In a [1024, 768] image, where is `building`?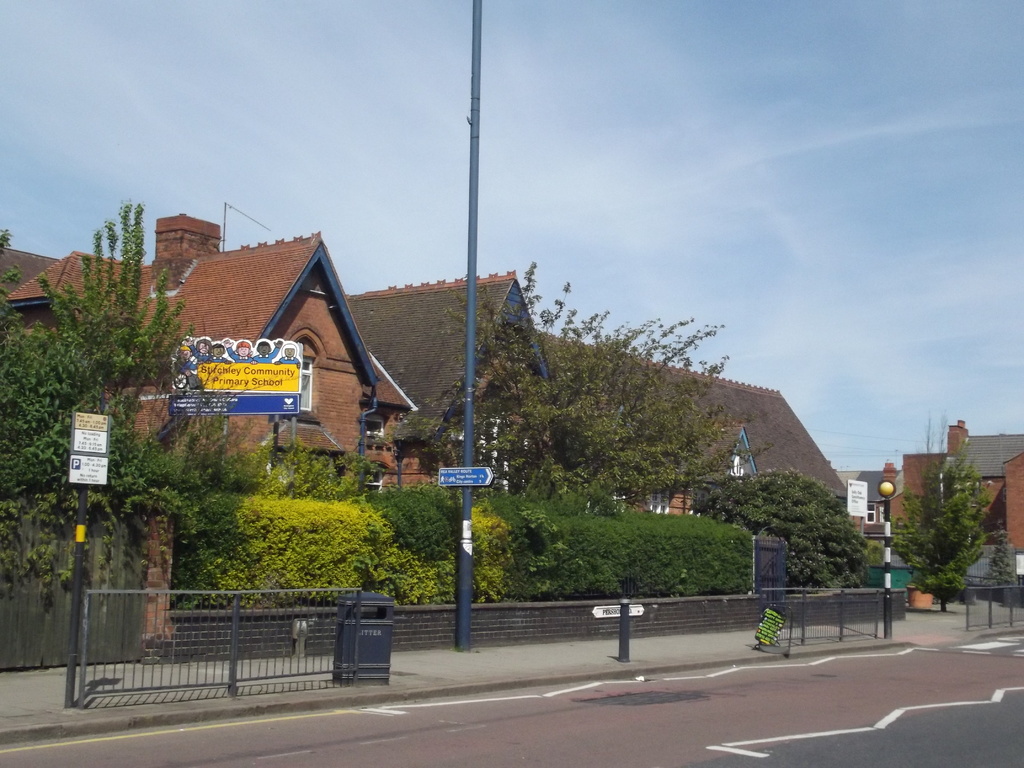
bbox=(0, 213, 838, 660).
